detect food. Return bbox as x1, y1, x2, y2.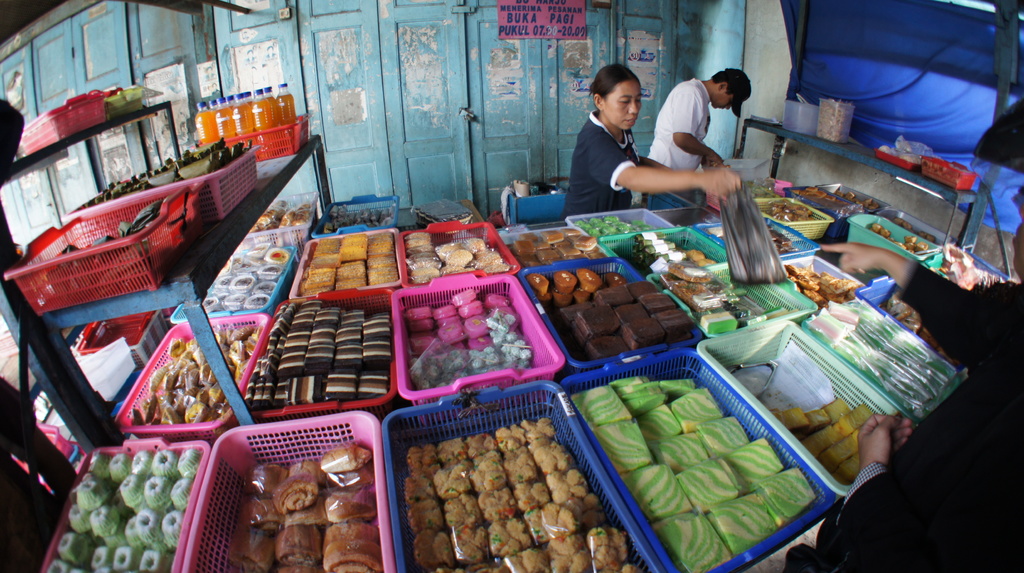
592, 362, 813, 535.
